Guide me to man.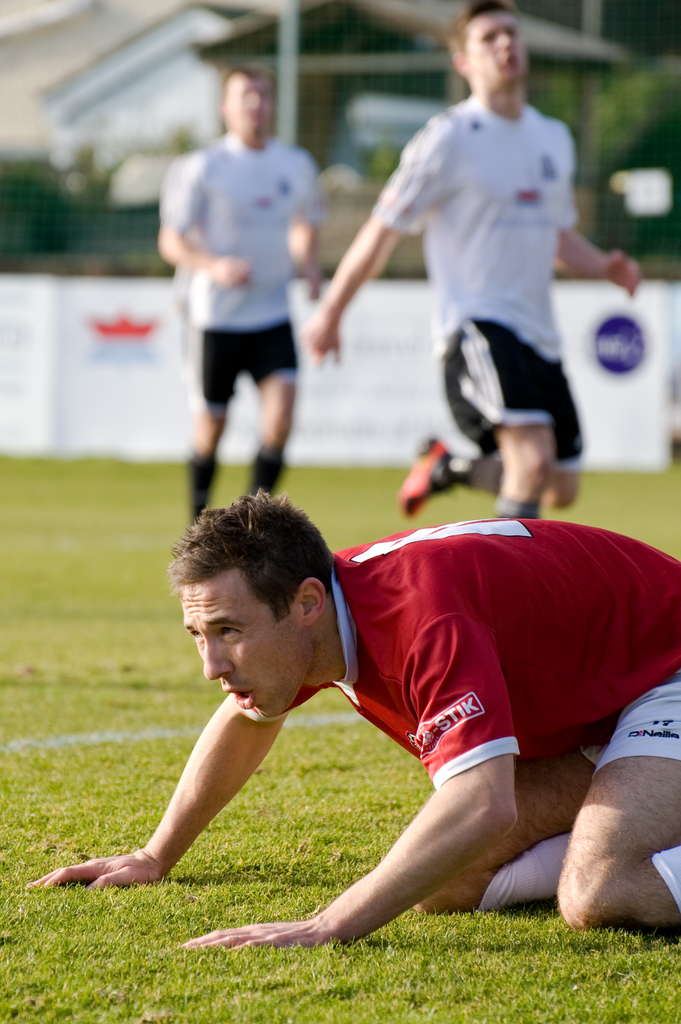
Guidance: 29,484,680,960.
